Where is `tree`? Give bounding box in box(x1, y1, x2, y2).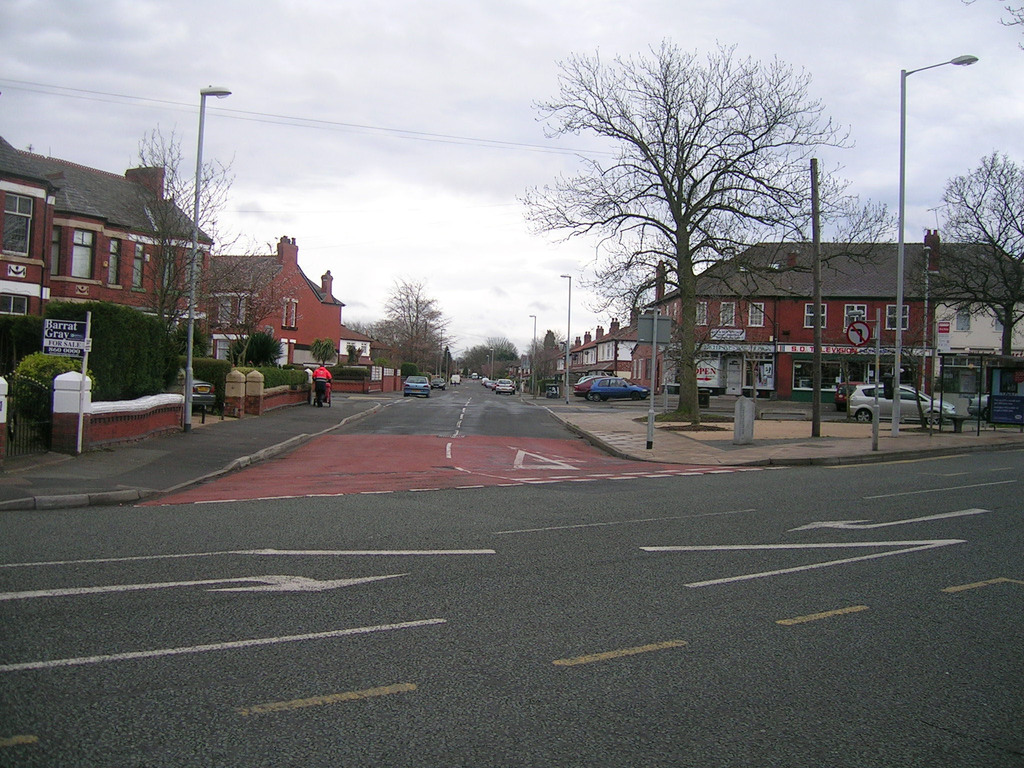
box(192, 234, 308, 369).
